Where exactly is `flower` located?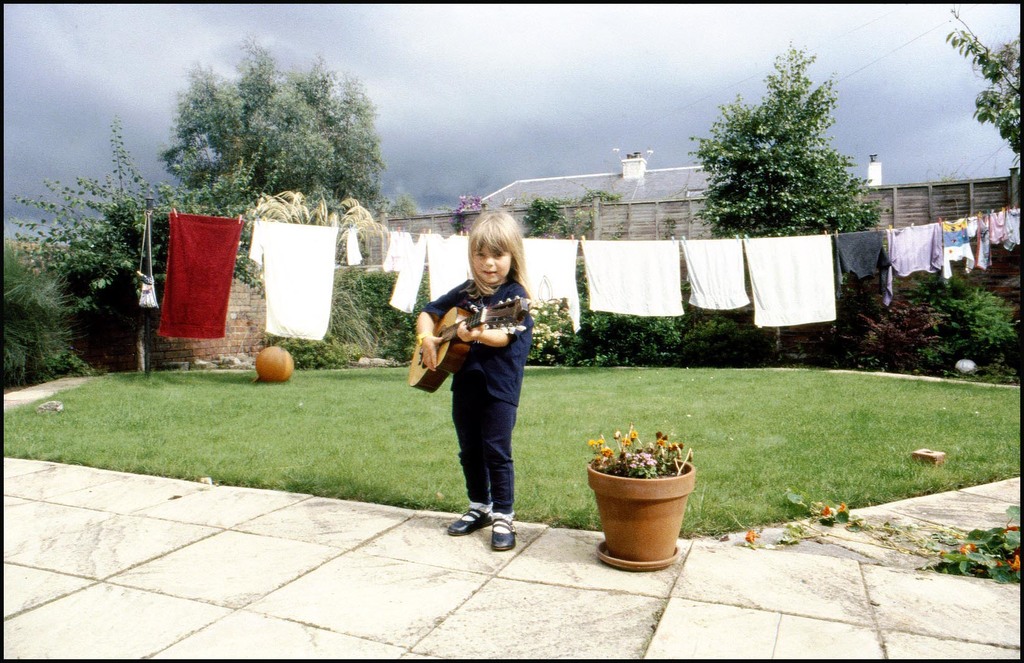
Its bounding box is [x1=993, y1=557, x2=1003, y2=571].
